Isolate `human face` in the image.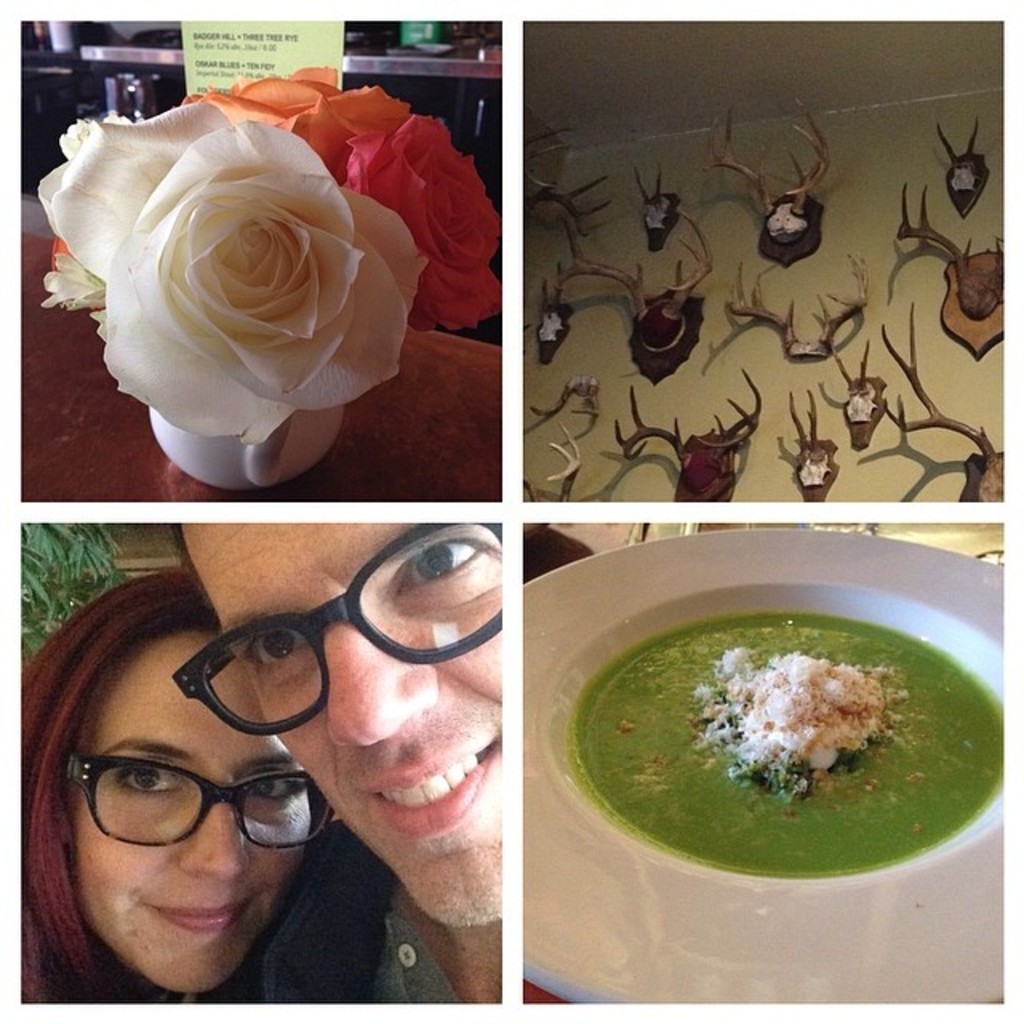
Isolated region: {"left": 184, "top": 520, "right": 504, "bottom": 931}.
